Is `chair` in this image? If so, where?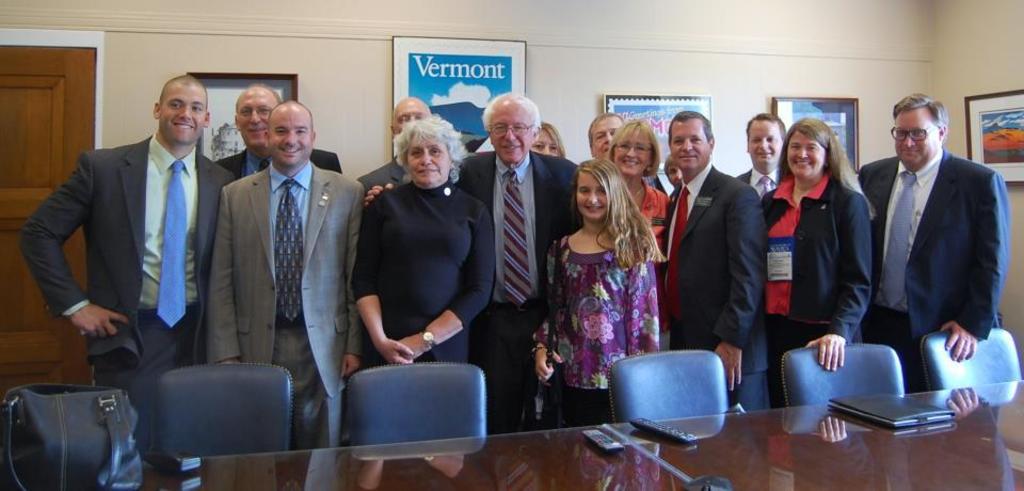
Yes, at (345, 364, 483, 444).
